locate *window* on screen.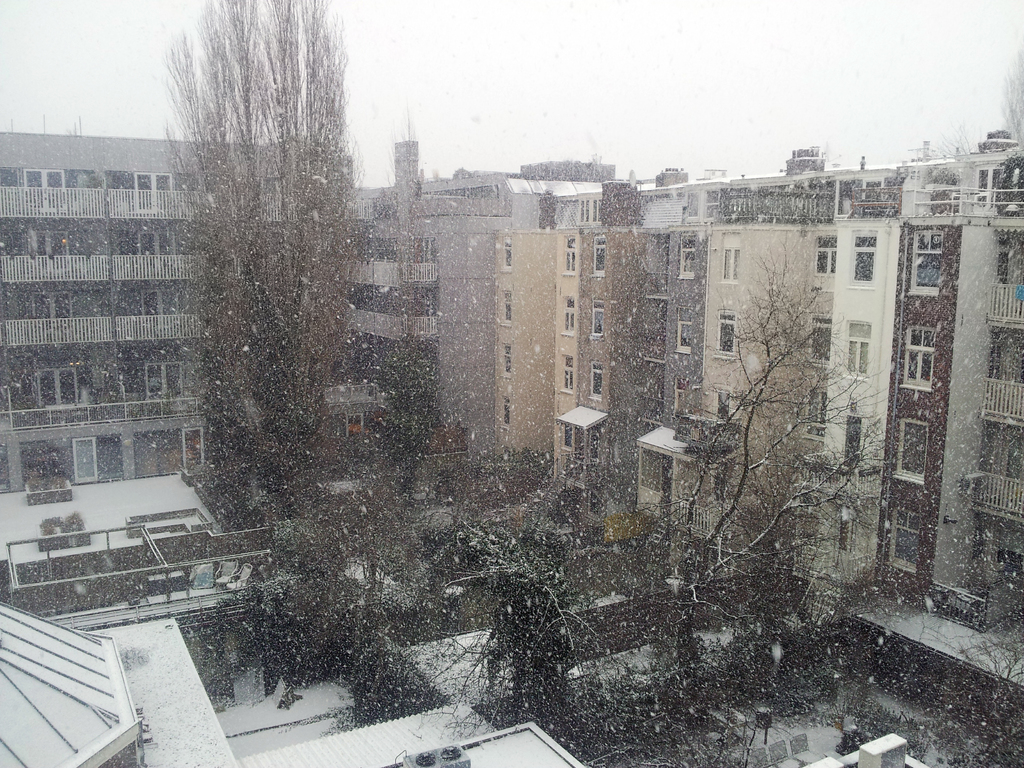
On screen at (503,396,511,428).
